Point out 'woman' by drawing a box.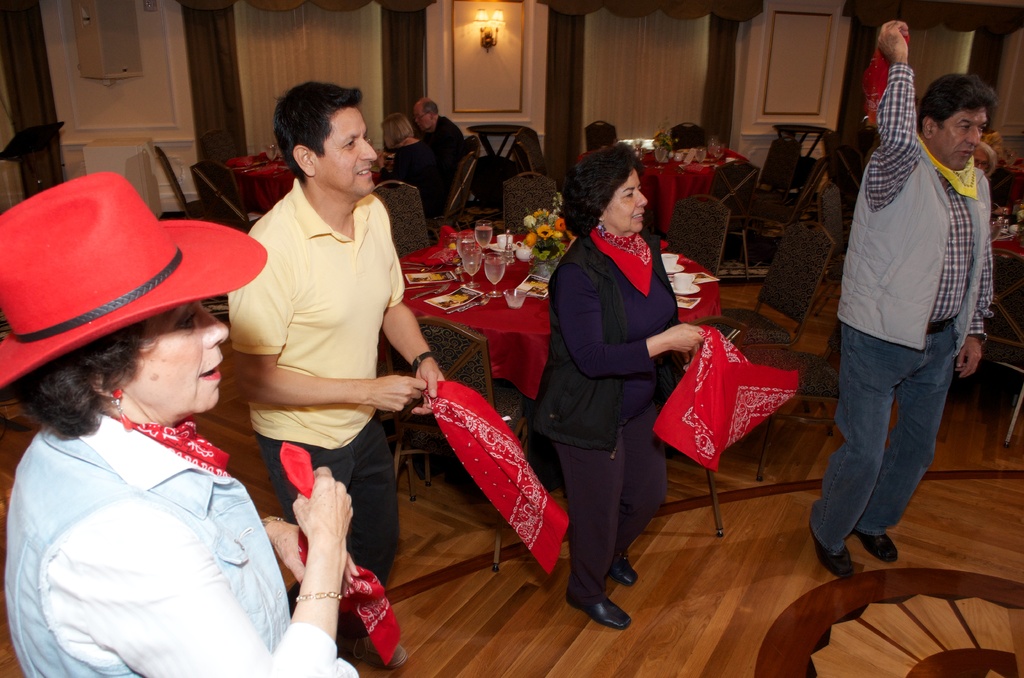
(379,115,446,220).
